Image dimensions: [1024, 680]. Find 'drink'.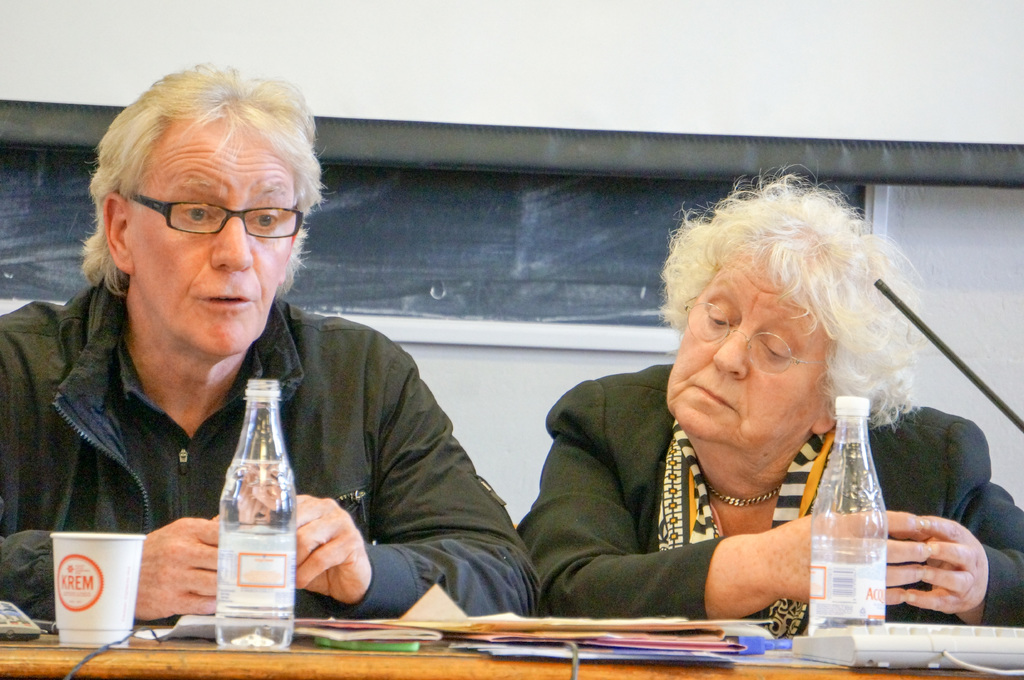
locate(216, 457, 295, 649).
